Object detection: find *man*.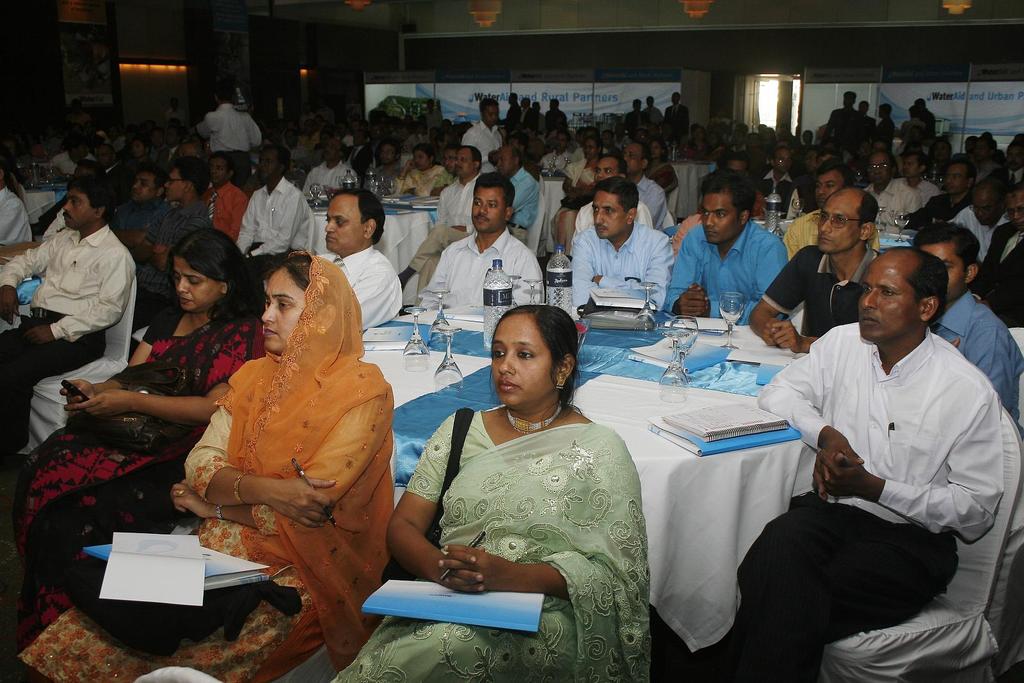
(898,149,950,206).
